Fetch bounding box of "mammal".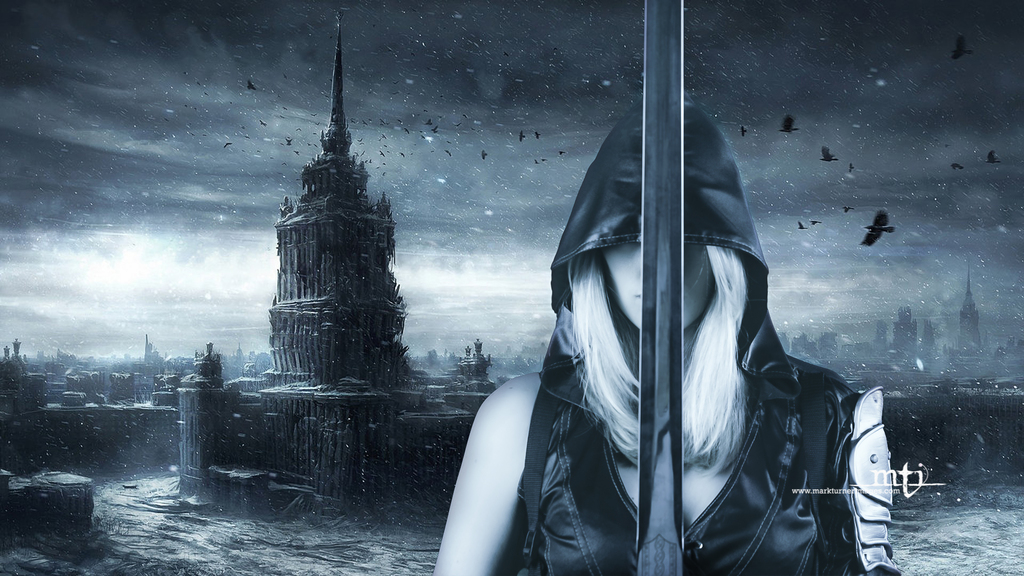
Bbox: 433,102,903,575.
